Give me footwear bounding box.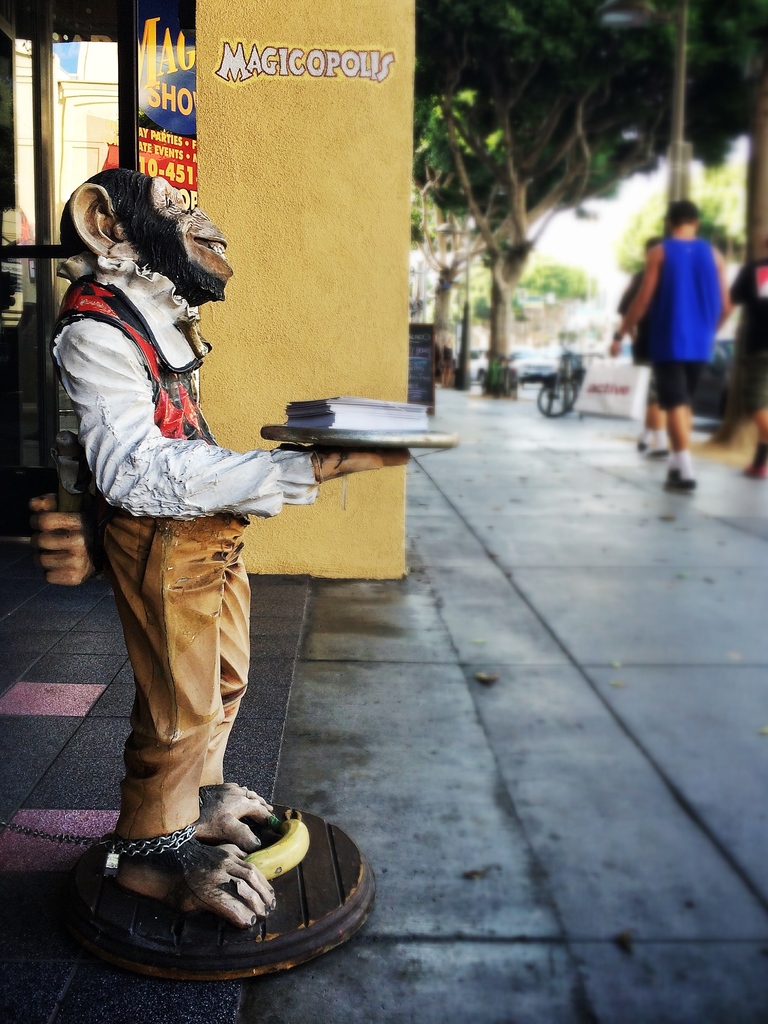
(737, 438, 765, 481).
